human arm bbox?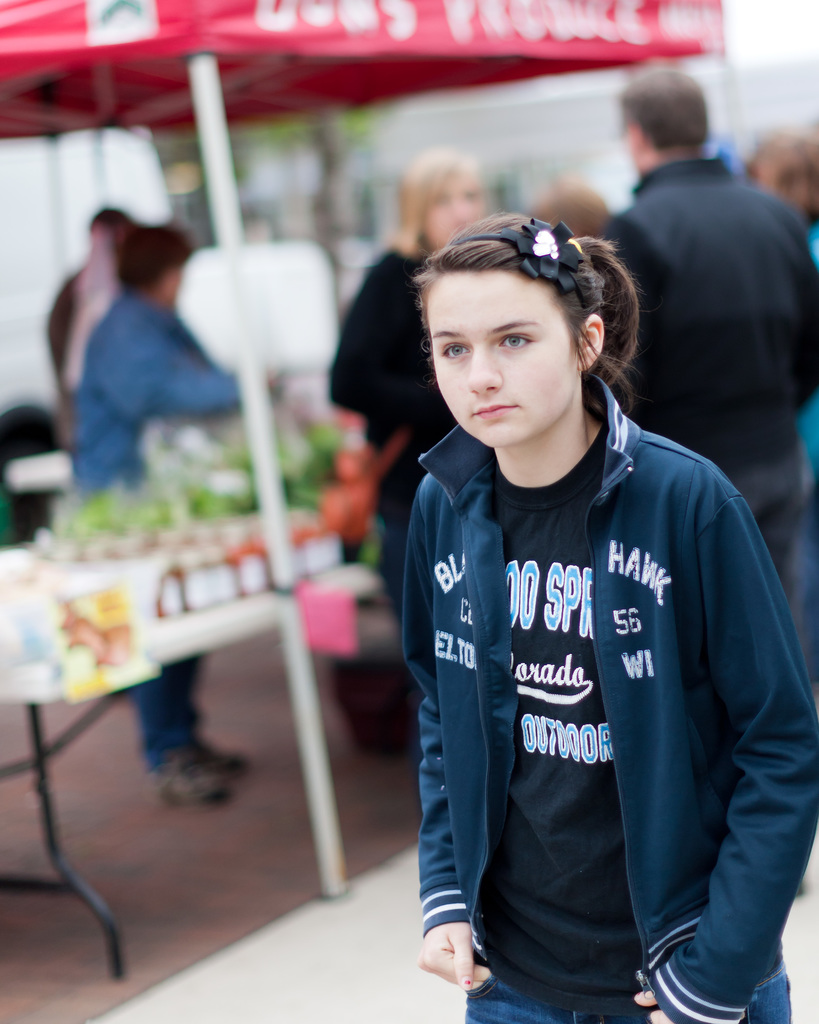
bbox(637, 481, 818, 1023)
